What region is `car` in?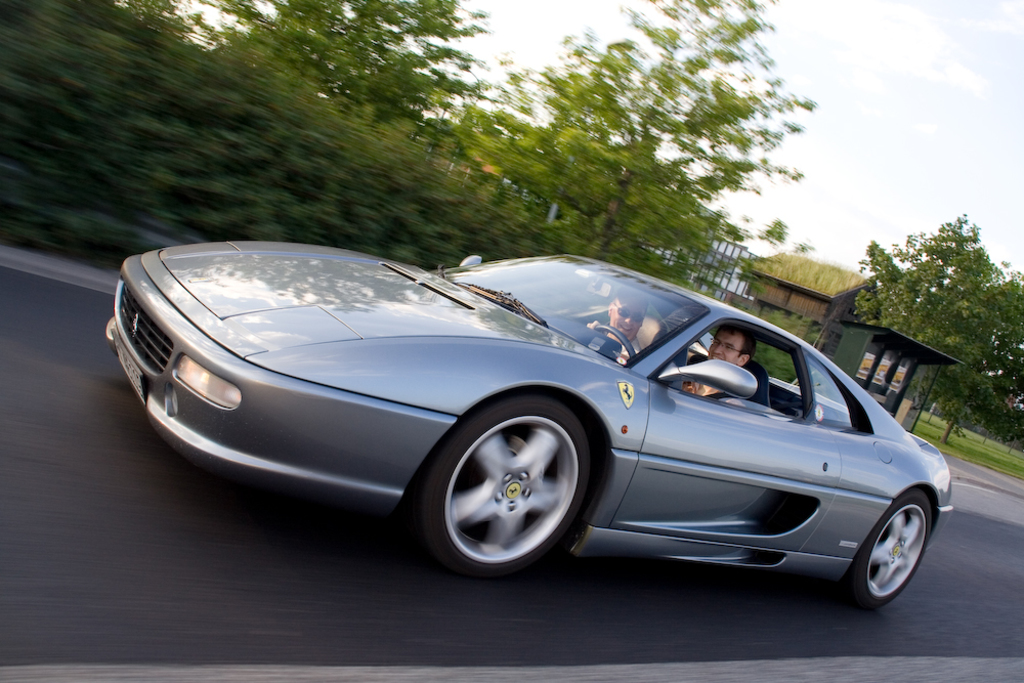
108,249,948,594.
